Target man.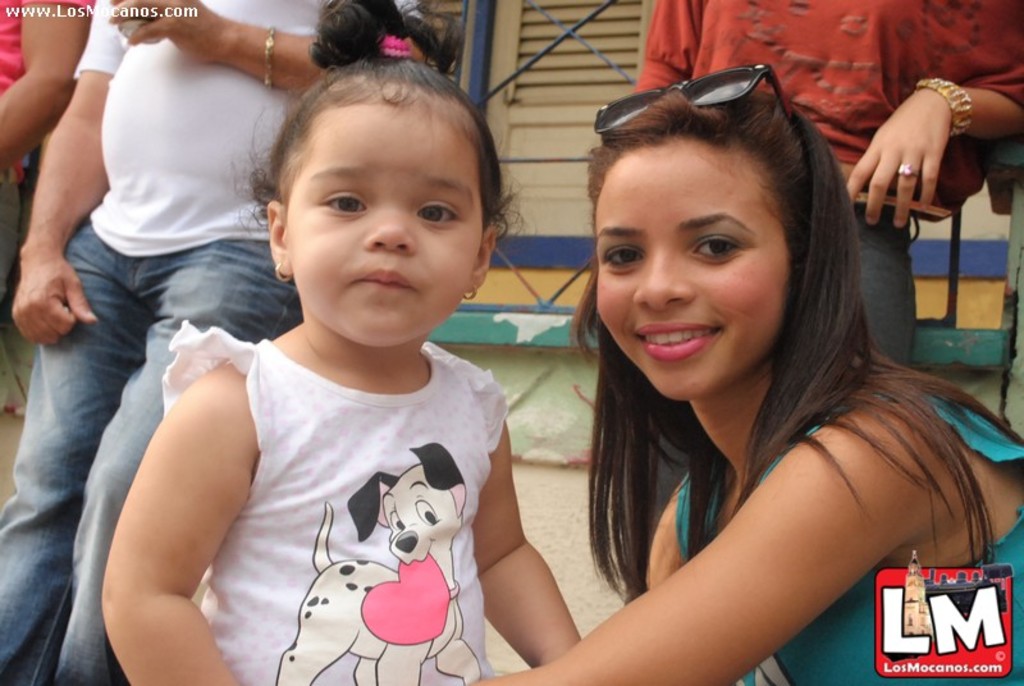
Target region: locate(0, 0, 429, 685).
